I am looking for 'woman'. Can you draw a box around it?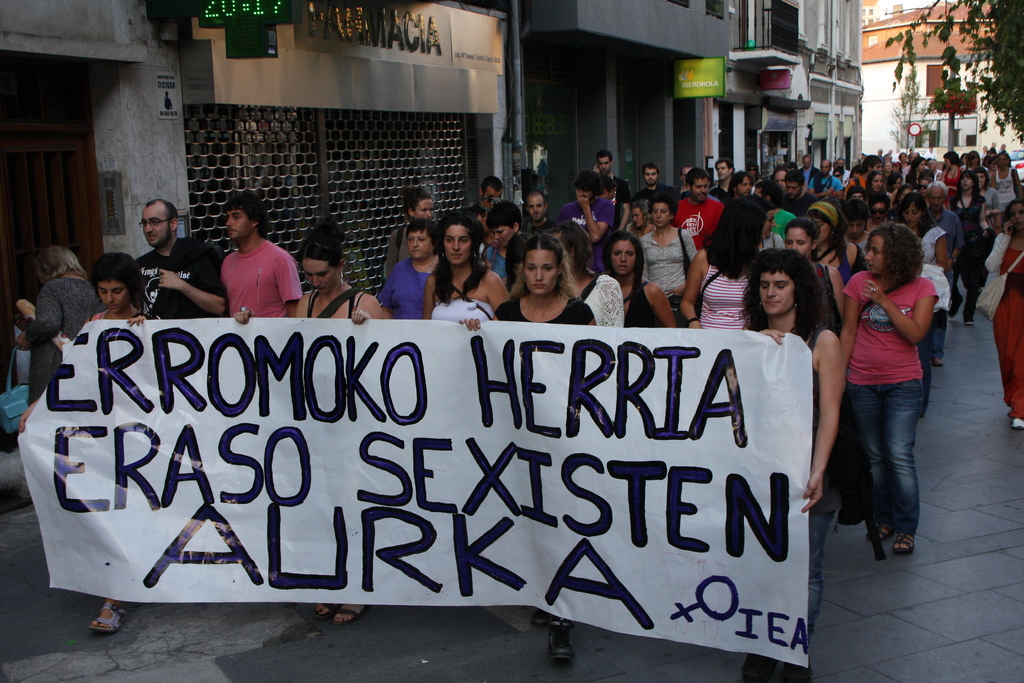
Sure, the bounding box is bbox=(230, 213, 387, 630).
